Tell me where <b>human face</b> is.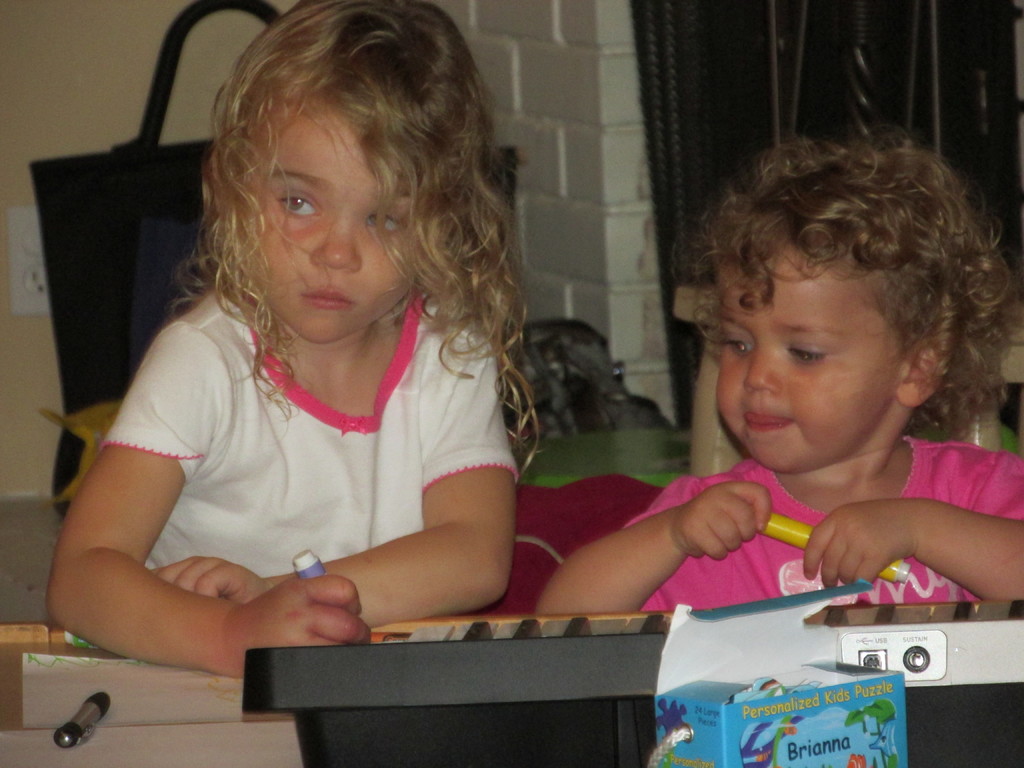
<b>human face</b> is at (x1=232, y1=112, x2=425, y2=340).
